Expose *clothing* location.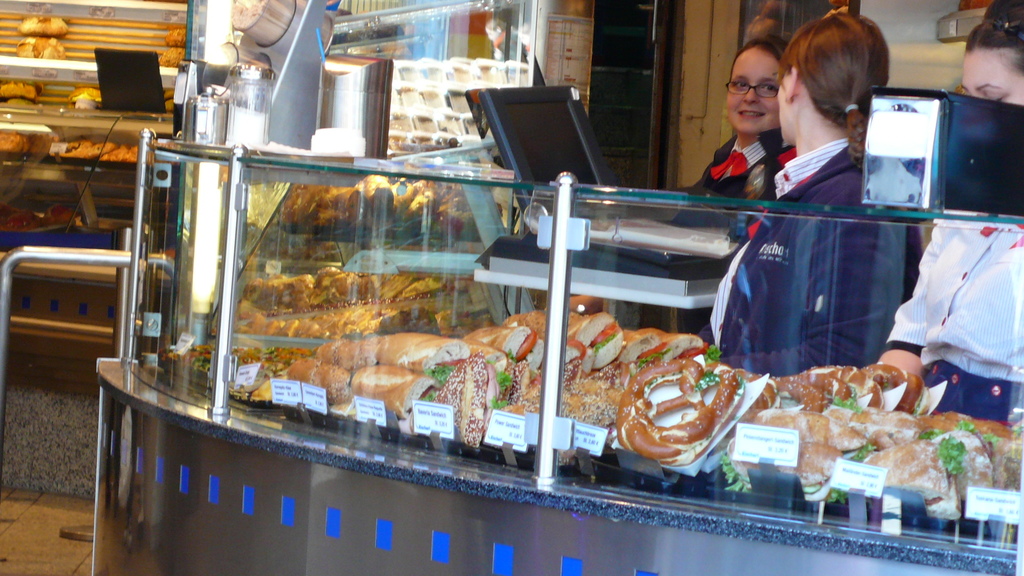
Exposed at pyautogui.locateOnScreen(645, 133, 781, 344).
